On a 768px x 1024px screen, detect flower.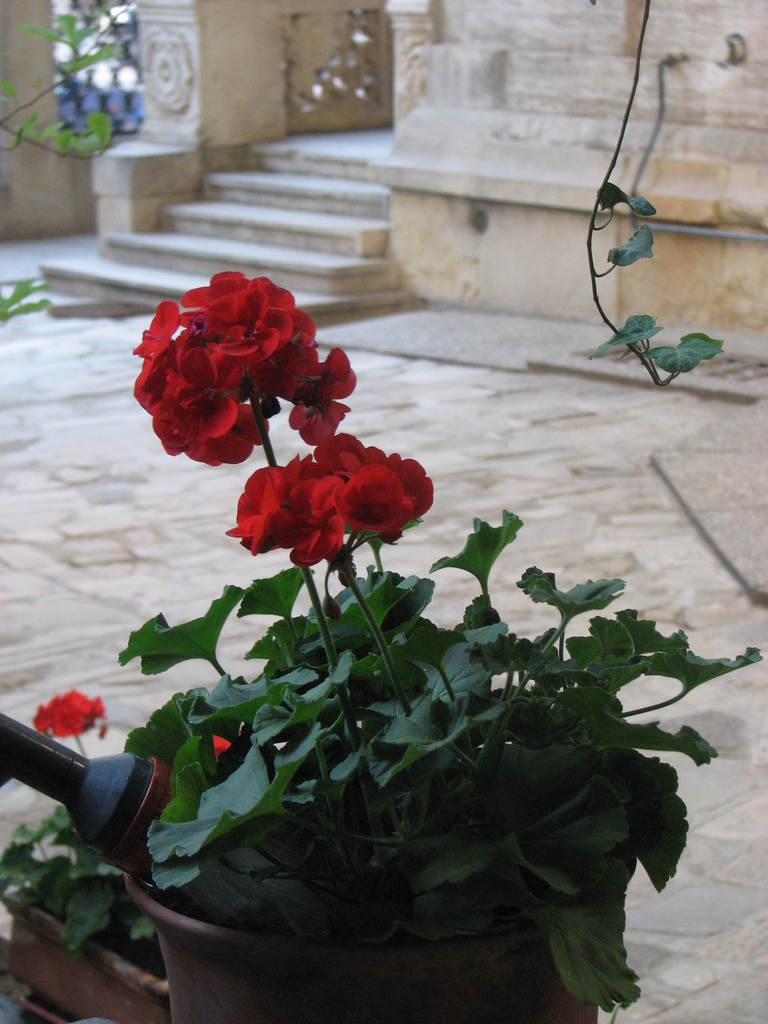
x1=224 y1=428 x2=434 y2=580.
